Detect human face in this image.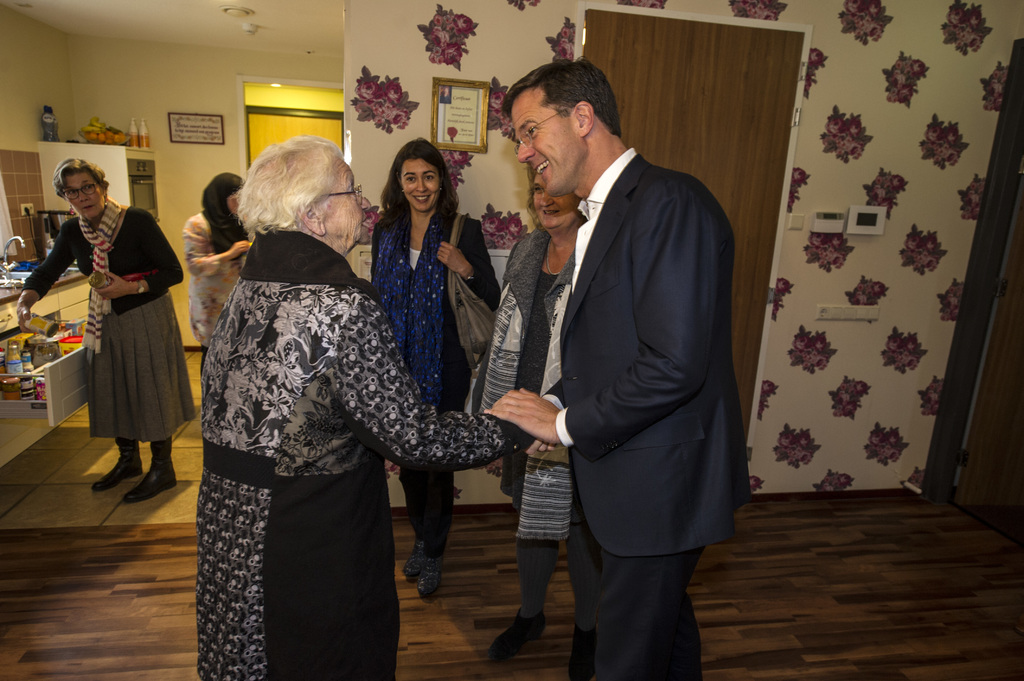
Detection: {"left": 385, "top": 137, "right": 453, "bottom": 209}.
